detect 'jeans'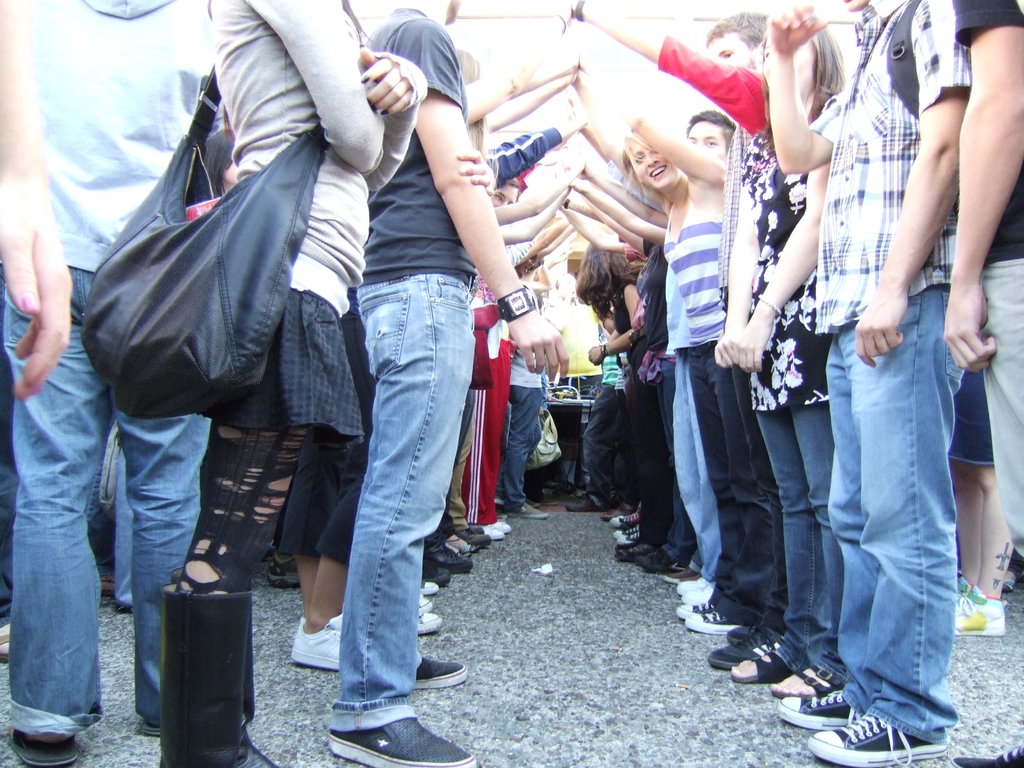
pyautogui.locateOnScreen(109, 447, 133, 609)
